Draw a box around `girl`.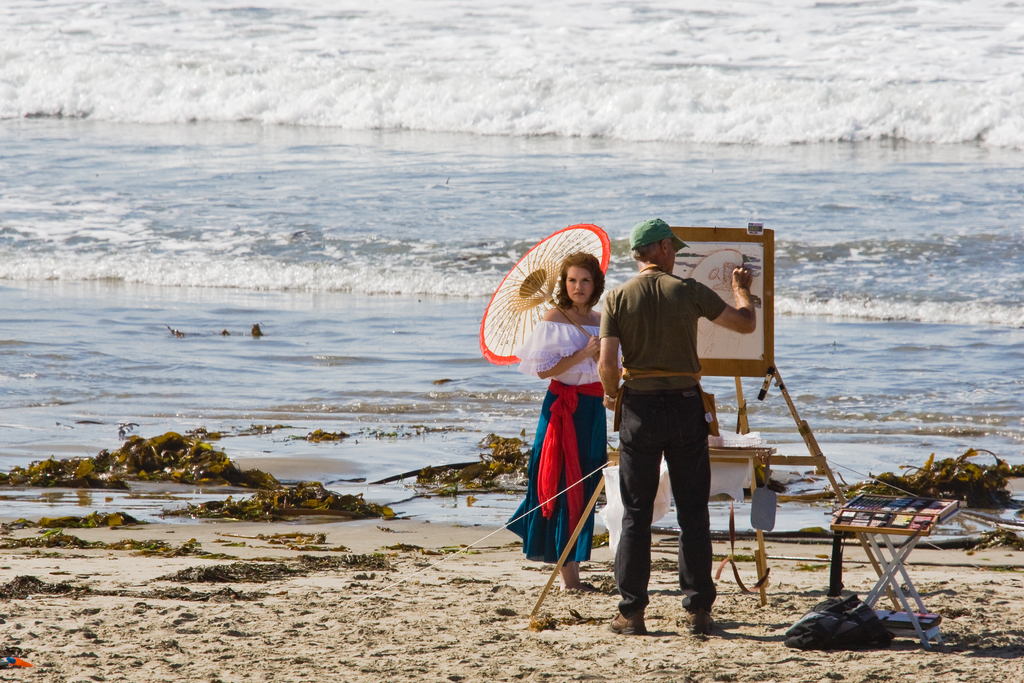
{"x1": 518, "y1": 247, "x2": 620, "y2": 589}.
